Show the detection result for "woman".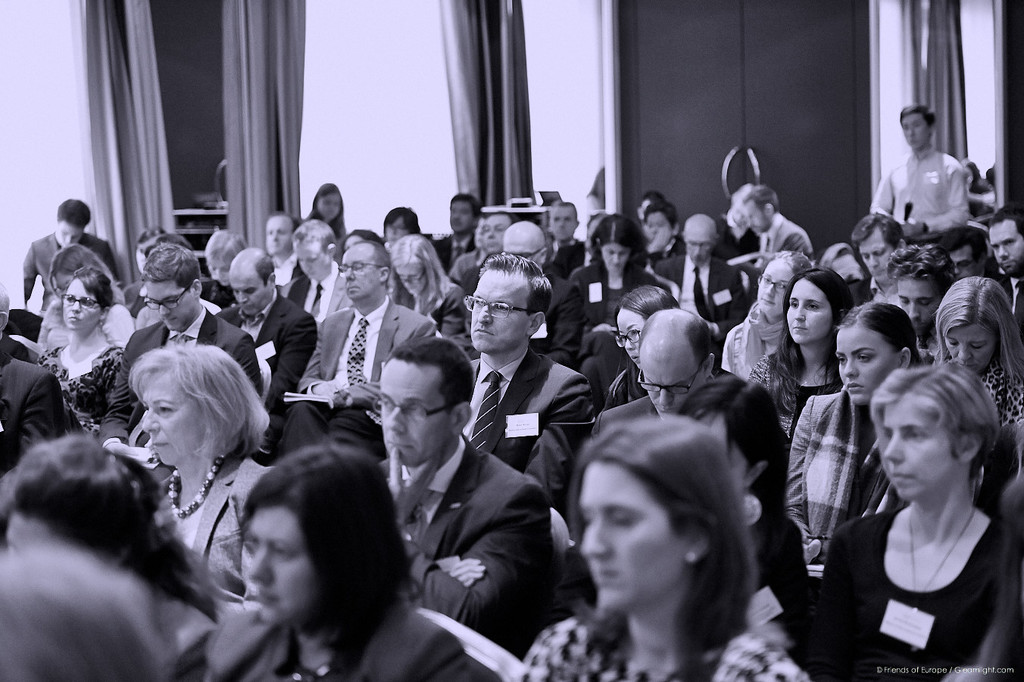
<bbox>195, 233, 254, 312</bbox>.
